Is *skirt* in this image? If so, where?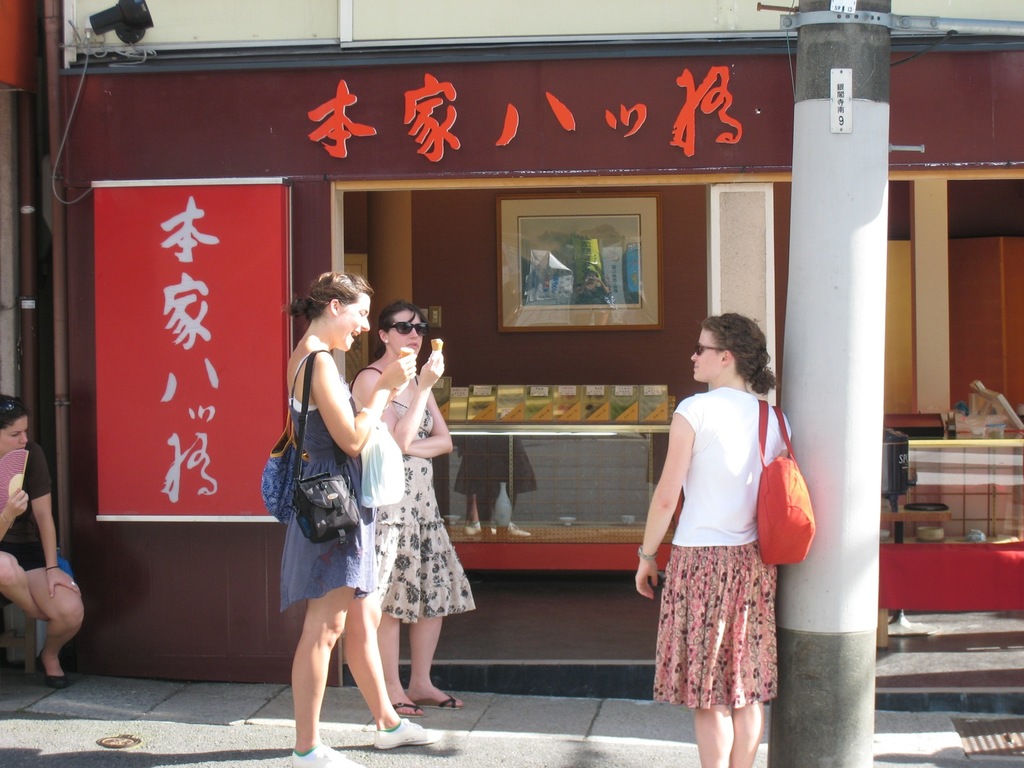
Yes, at BBox(653, 542, 781, 712).
